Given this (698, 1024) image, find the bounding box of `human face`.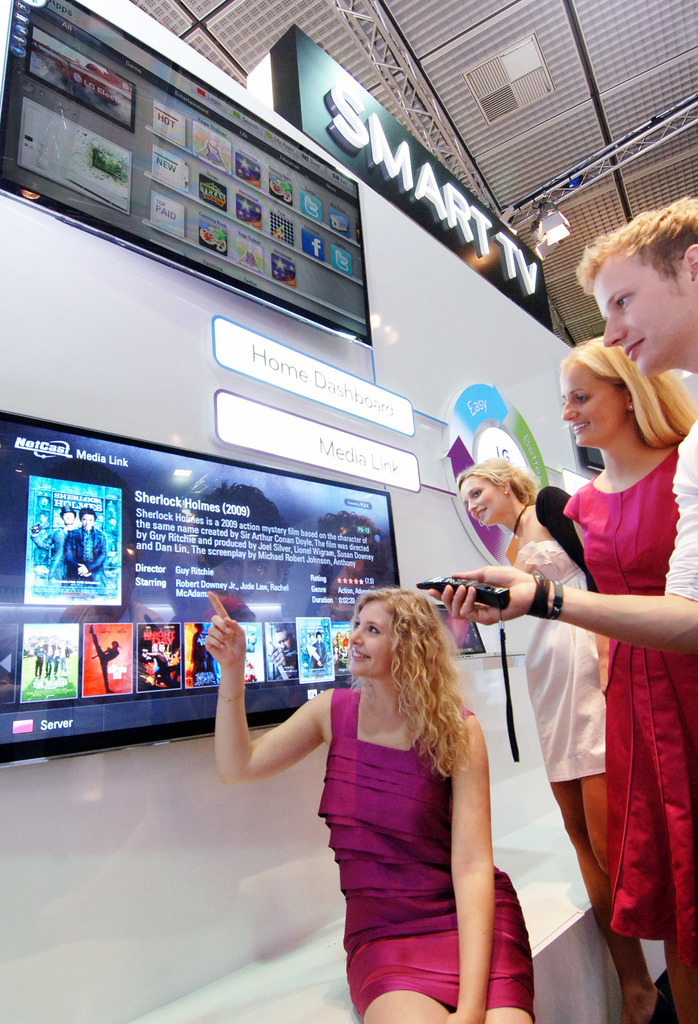
Rect(461, 477, 503, 526).
